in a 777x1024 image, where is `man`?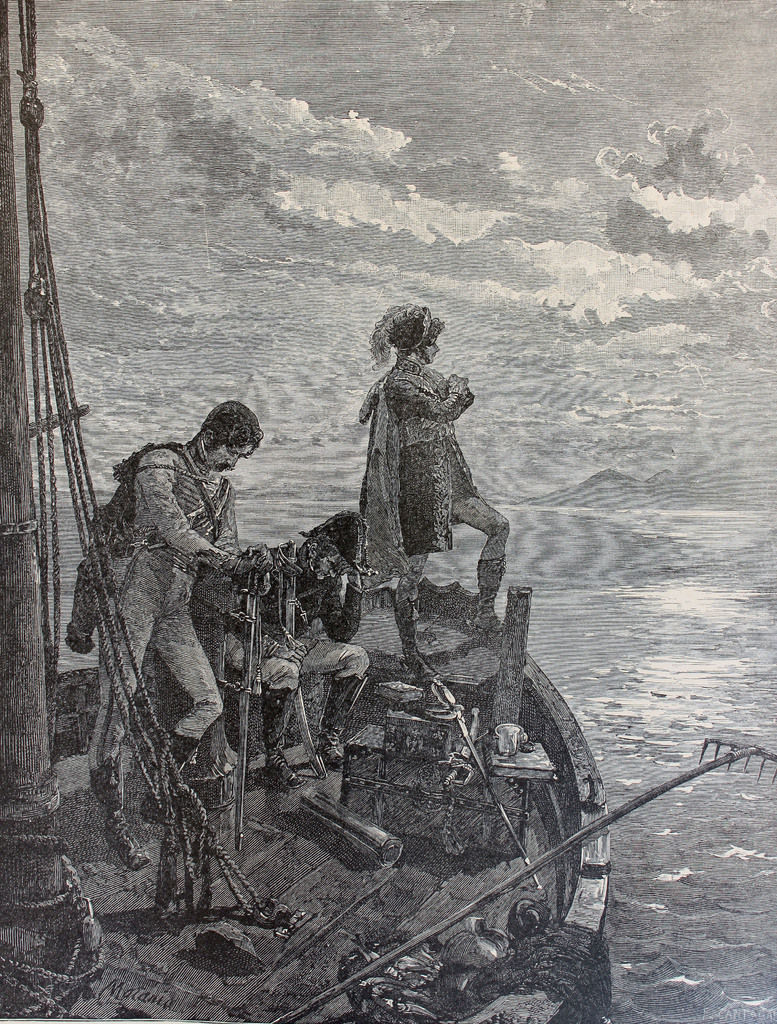
left=346, top=284, right=517, bottom=732.
